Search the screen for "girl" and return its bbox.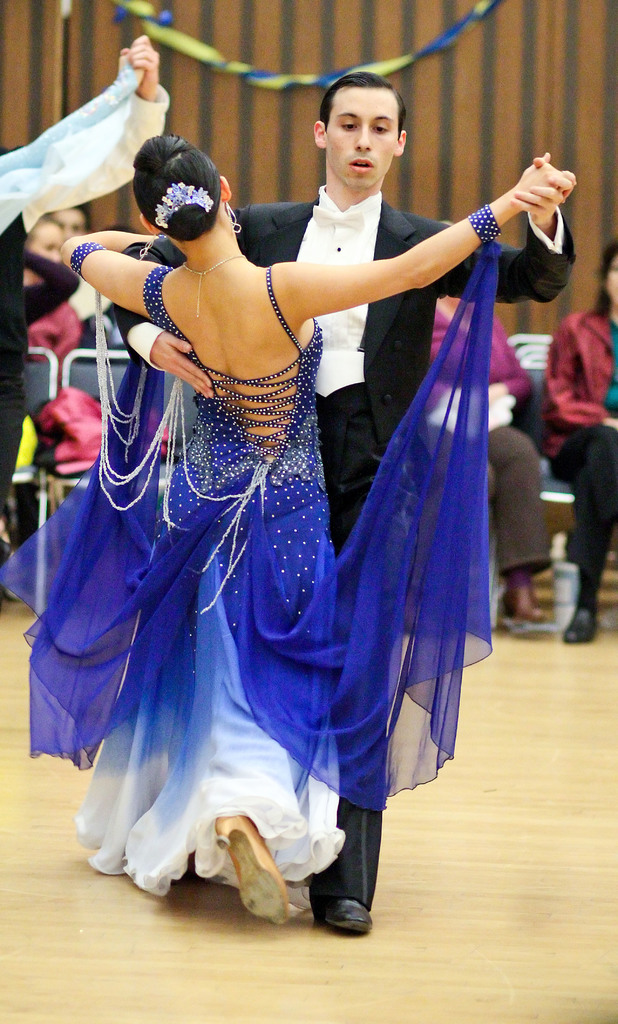
Found: (x1=539, y1=237, x2=617, y2=641).
